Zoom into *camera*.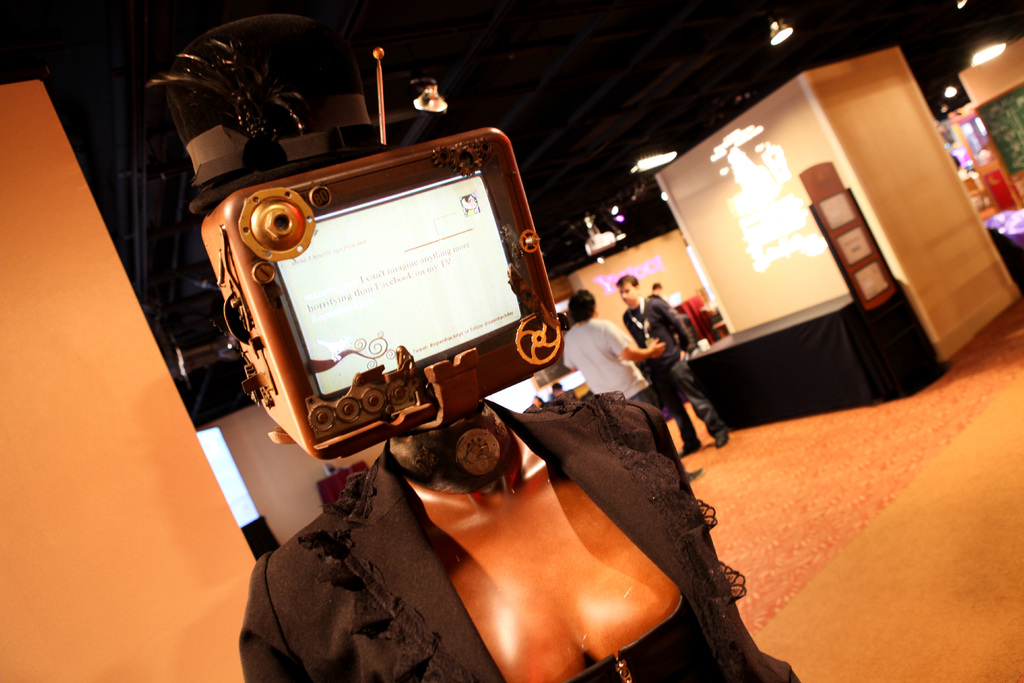
Zoom target: {"left": 122, "top": 9, "right": 570, "bottom": 472}.
